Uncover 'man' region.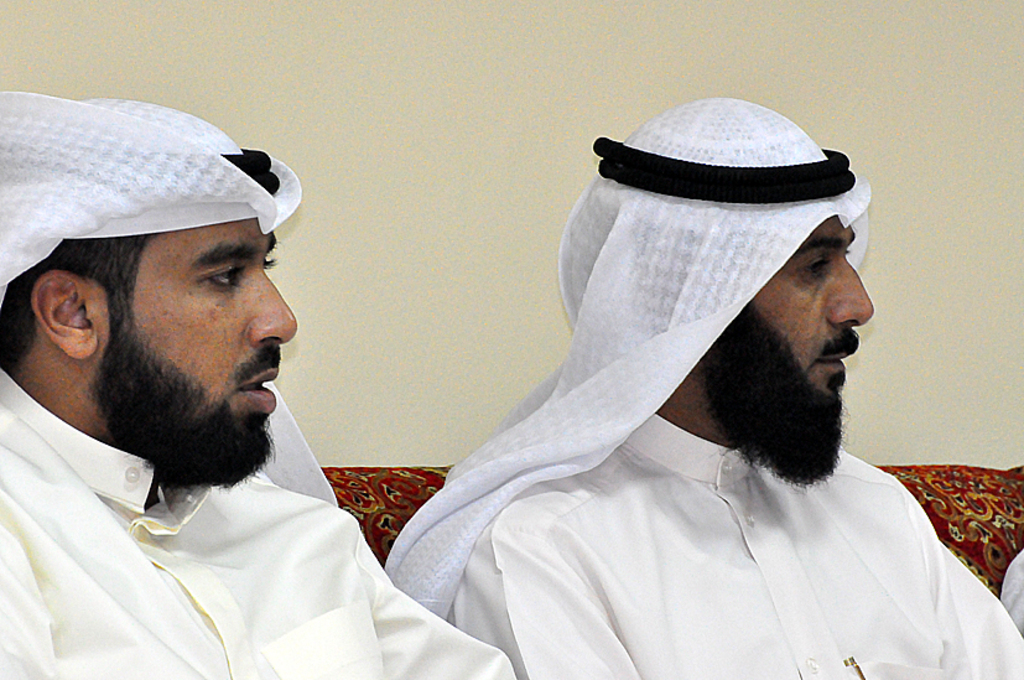
Uncovered: 396, 97, 1023, 679.
